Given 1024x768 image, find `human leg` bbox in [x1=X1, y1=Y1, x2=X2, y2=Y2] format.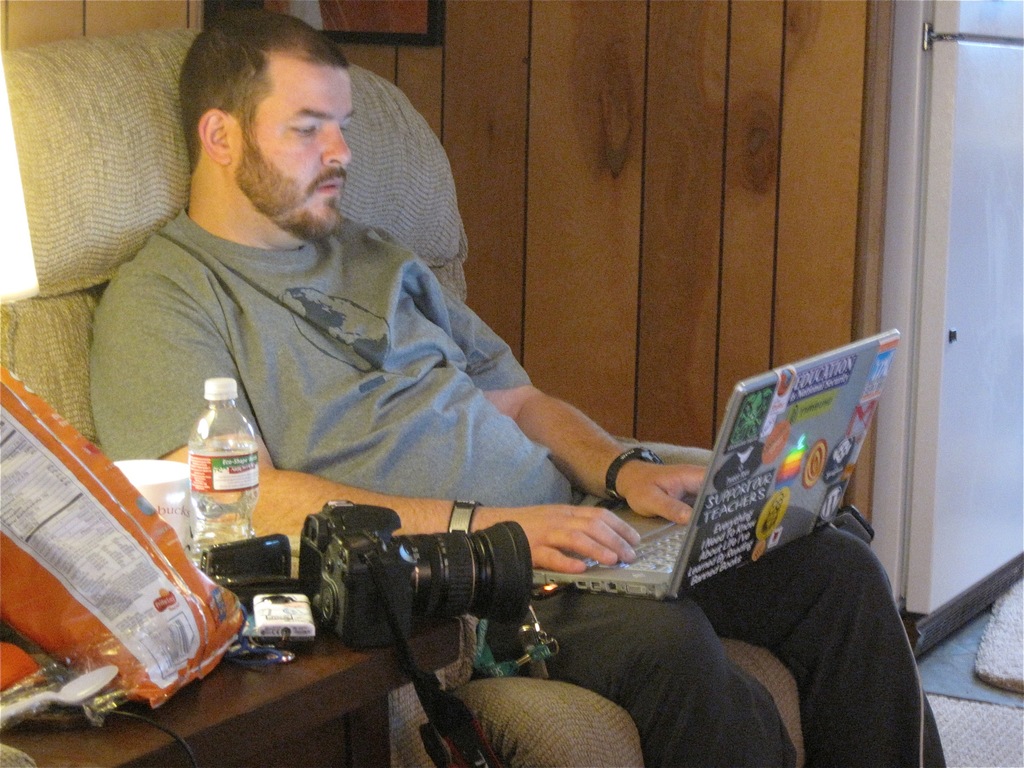
[x1=579, y1=572, x2=784, y2=765].
